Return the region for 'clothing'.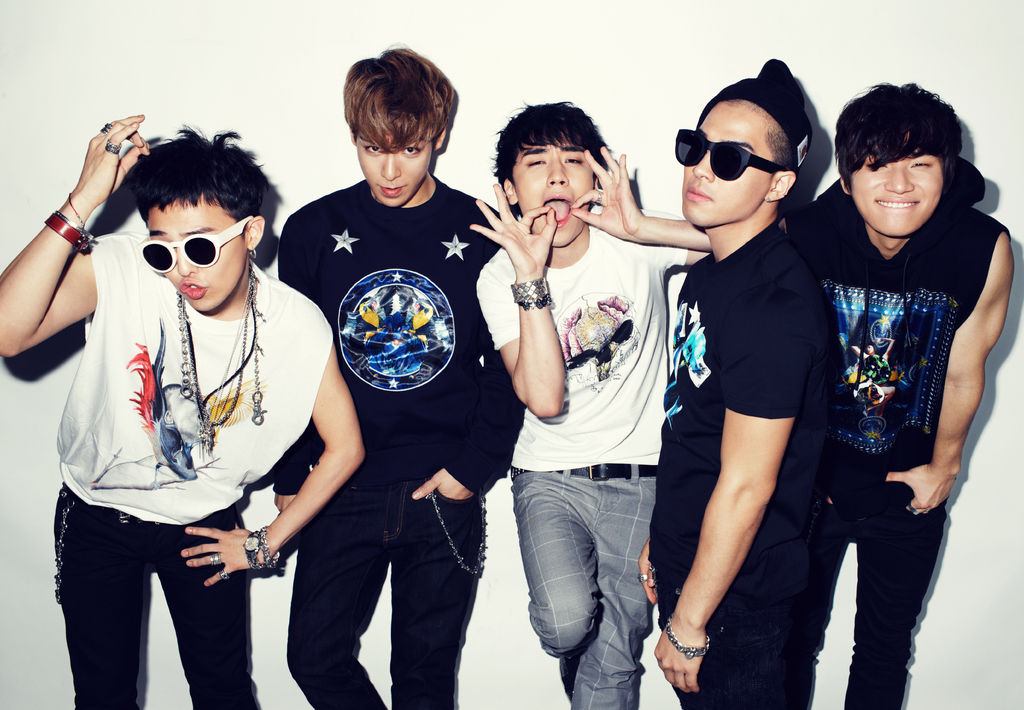
x1=474, y1=201, x2=688, y2=709.
